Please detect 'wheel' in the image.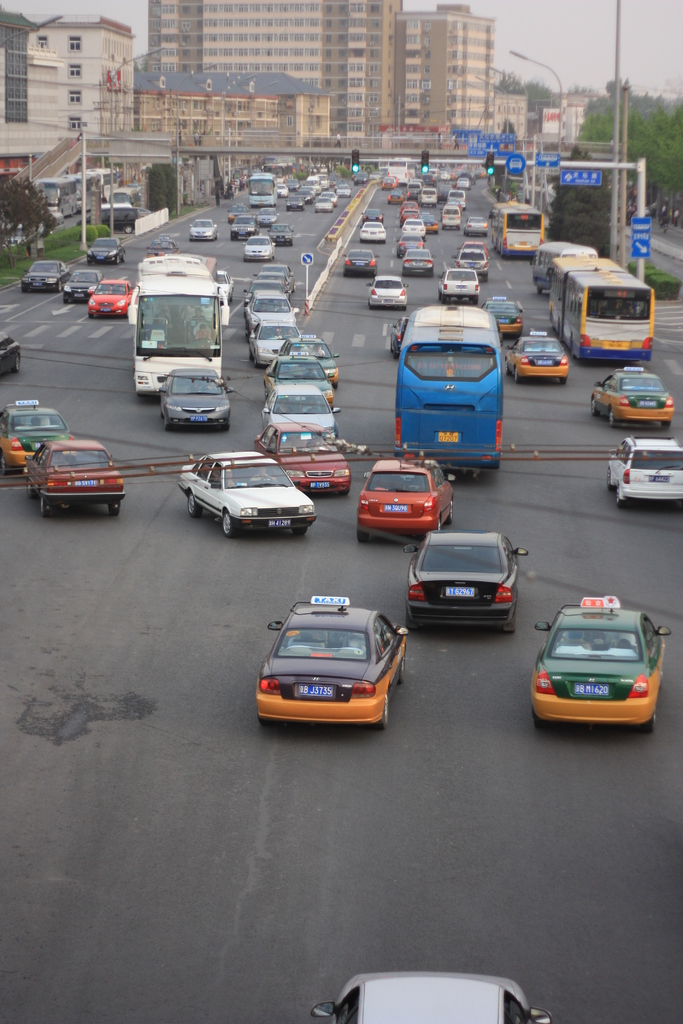
{"left": 162, "top": 413, "right": 169, "bottom": 432}.
